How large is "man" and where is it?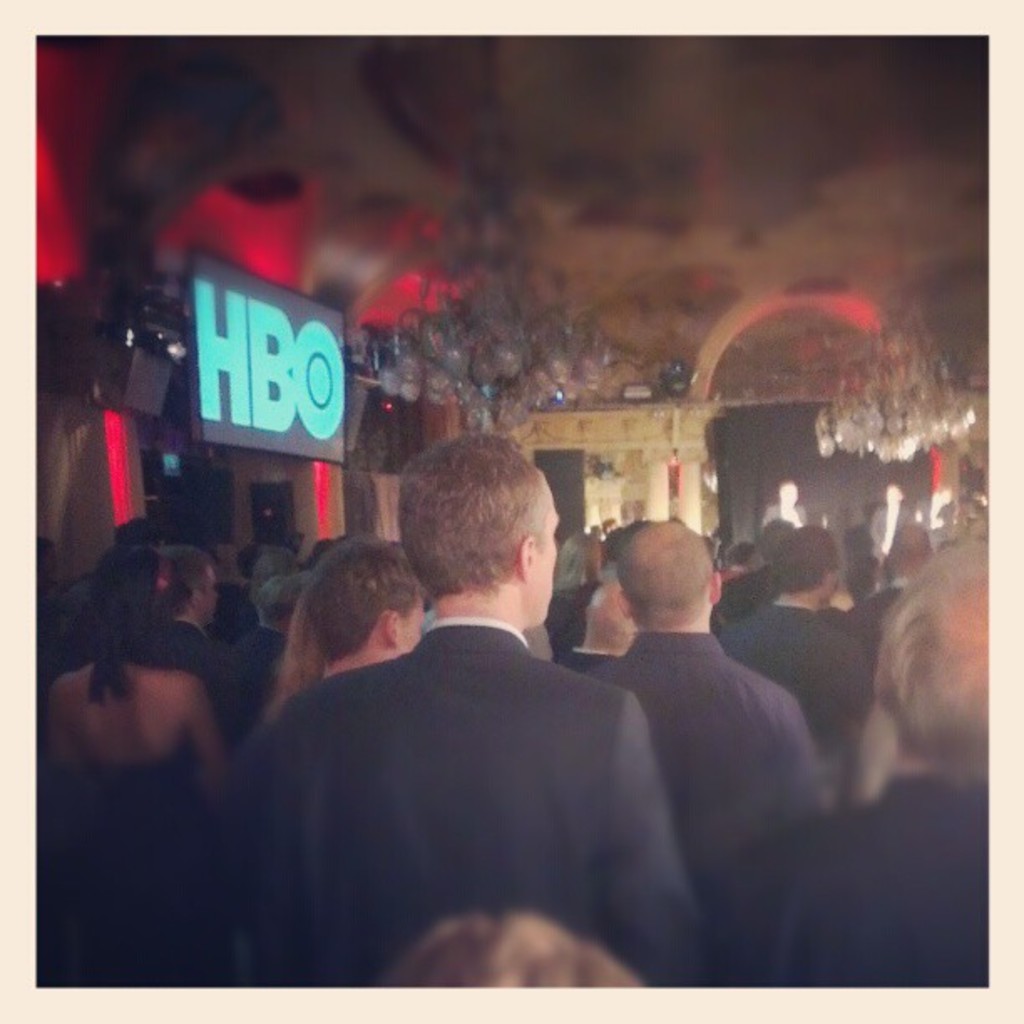
Bounding box: [174, 460, 768, 977].
